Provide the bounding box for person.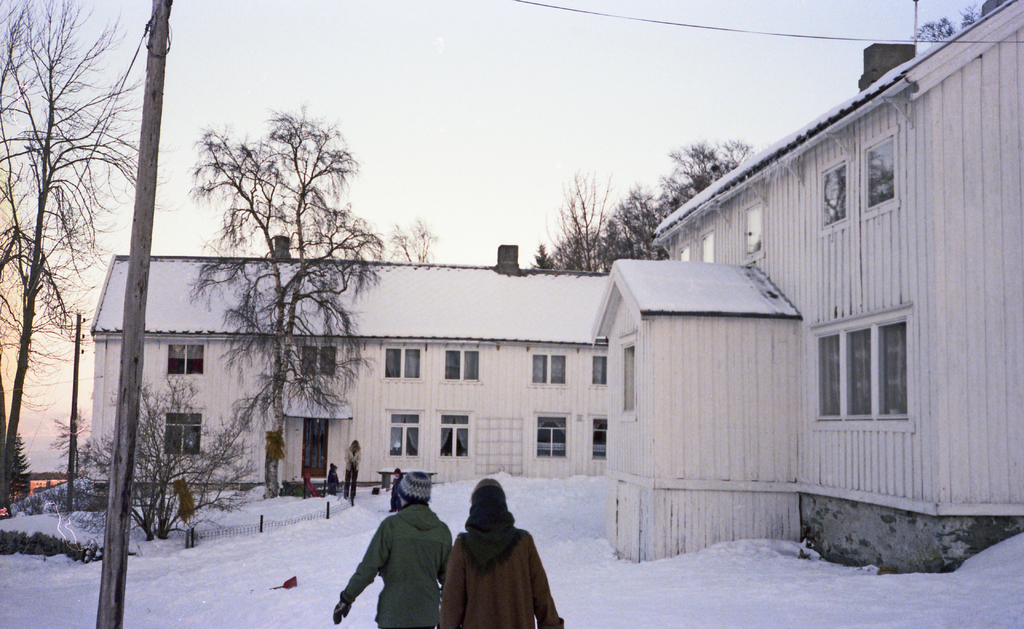
detection(435, 475, 572, 628).
